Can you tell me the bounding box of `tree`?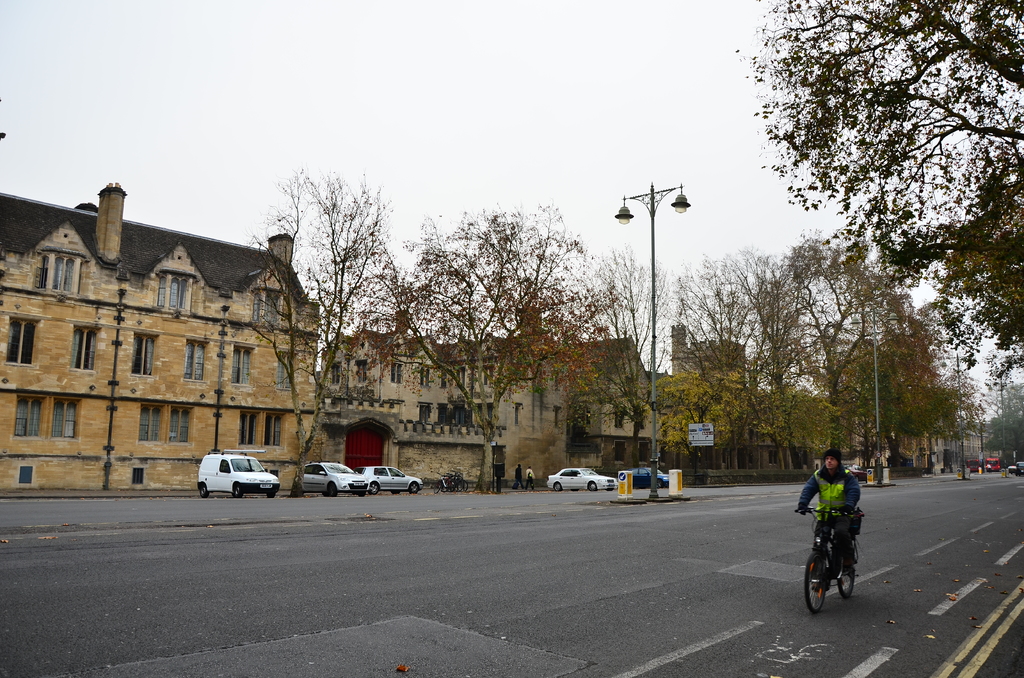
{"left": 356, "top": 205, "right": 586, "bottom": 487}.
